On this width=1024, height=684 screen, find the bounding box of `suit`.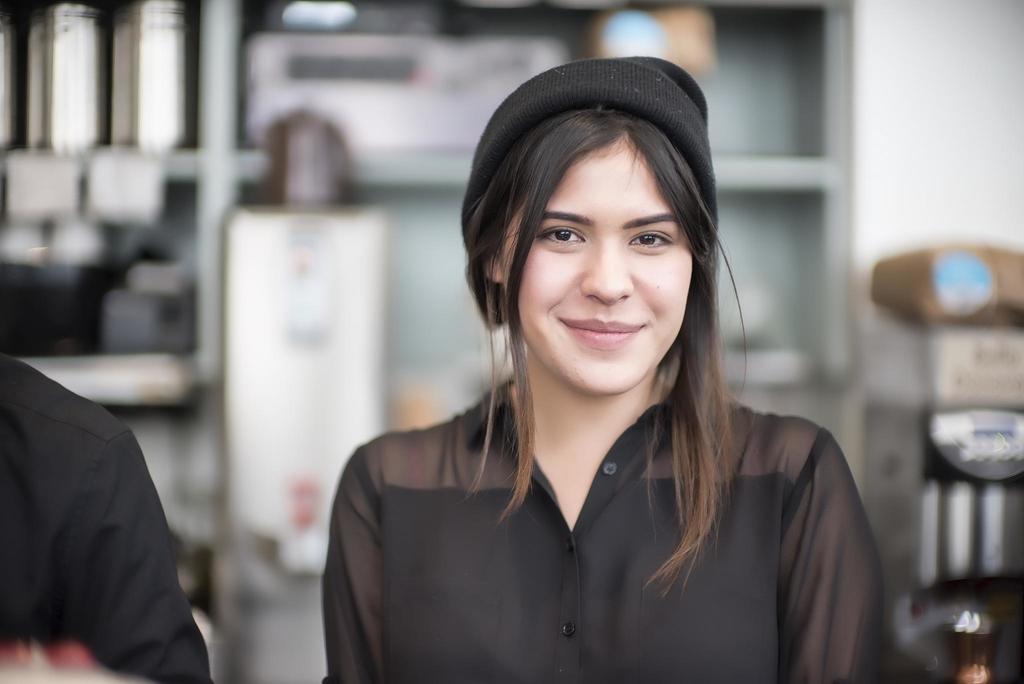
Bounding box: x1=0, y1=329, x2=212, y2=683.
